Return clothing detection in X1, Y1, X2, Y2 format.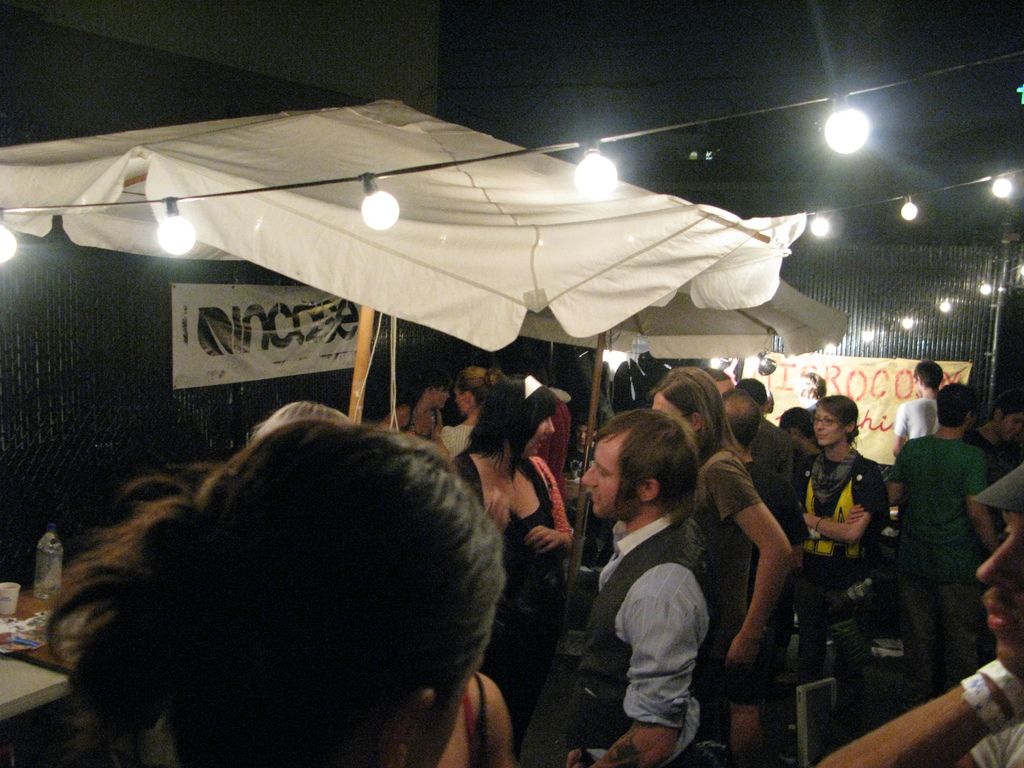
889, 428, 984, 700.
